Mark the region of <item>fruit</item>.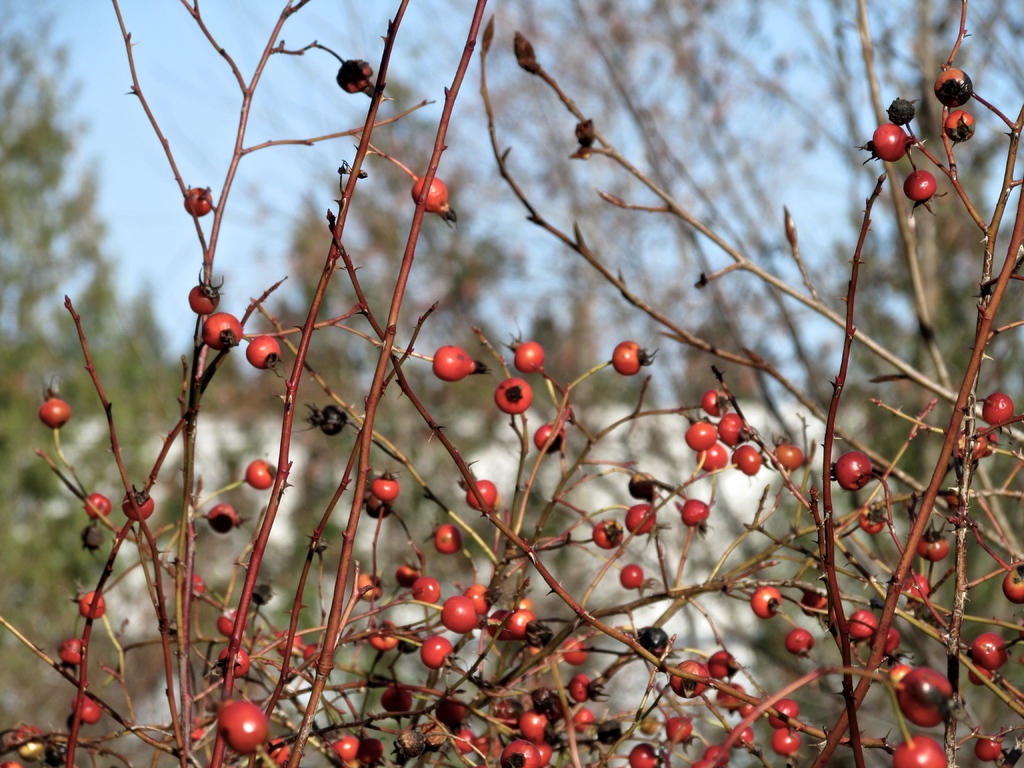
Region: 247, 458, 282, 490.
